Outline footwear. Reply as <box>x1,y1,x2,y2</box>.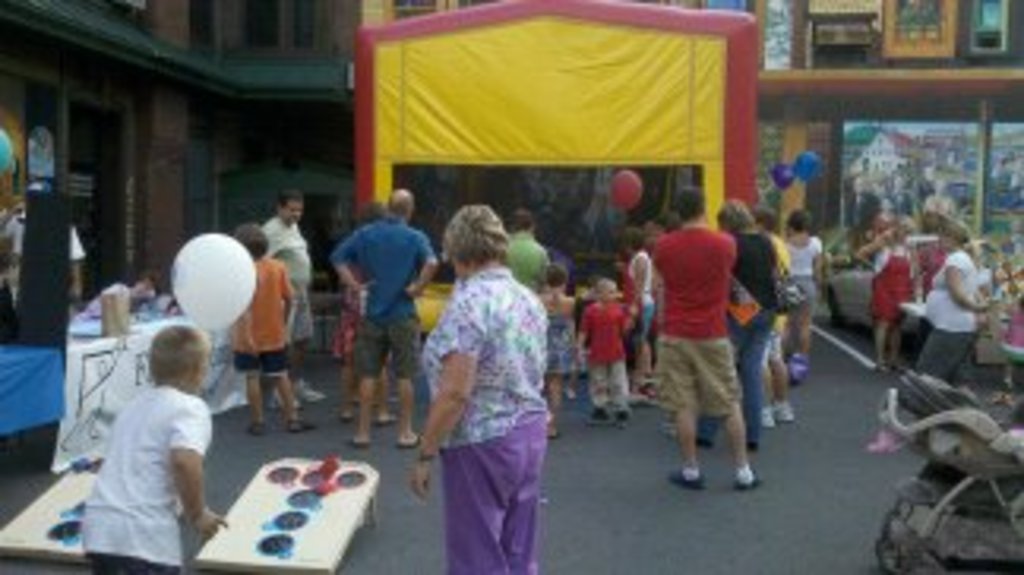
<box>585,408,607,423</box>.
